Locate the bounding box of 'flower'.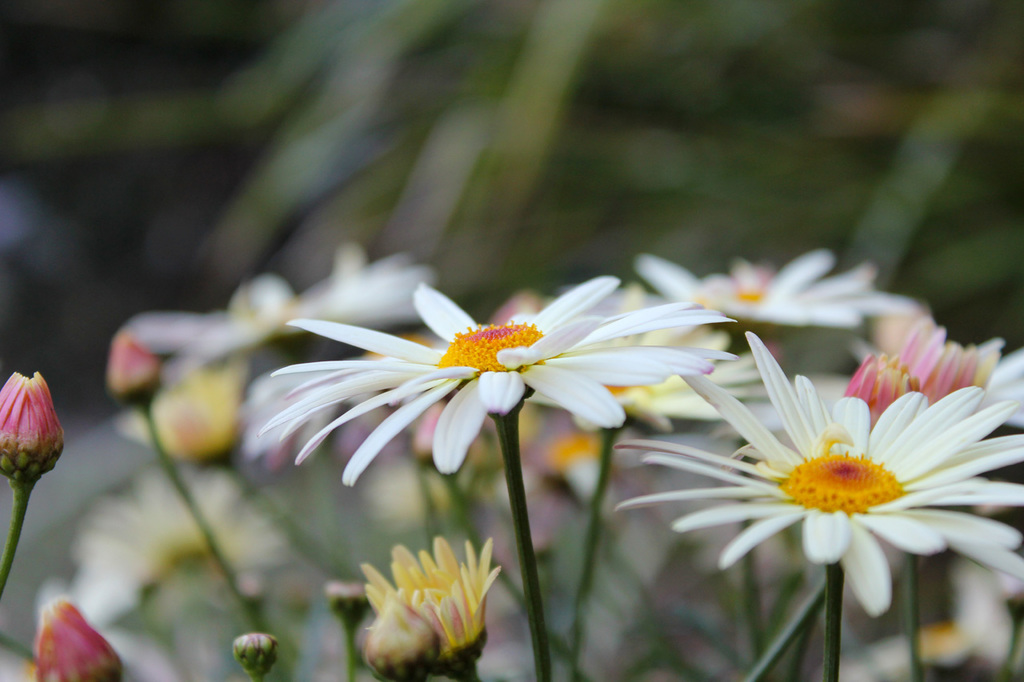
Bounding box: locate(612, 234, 1023, 681).
